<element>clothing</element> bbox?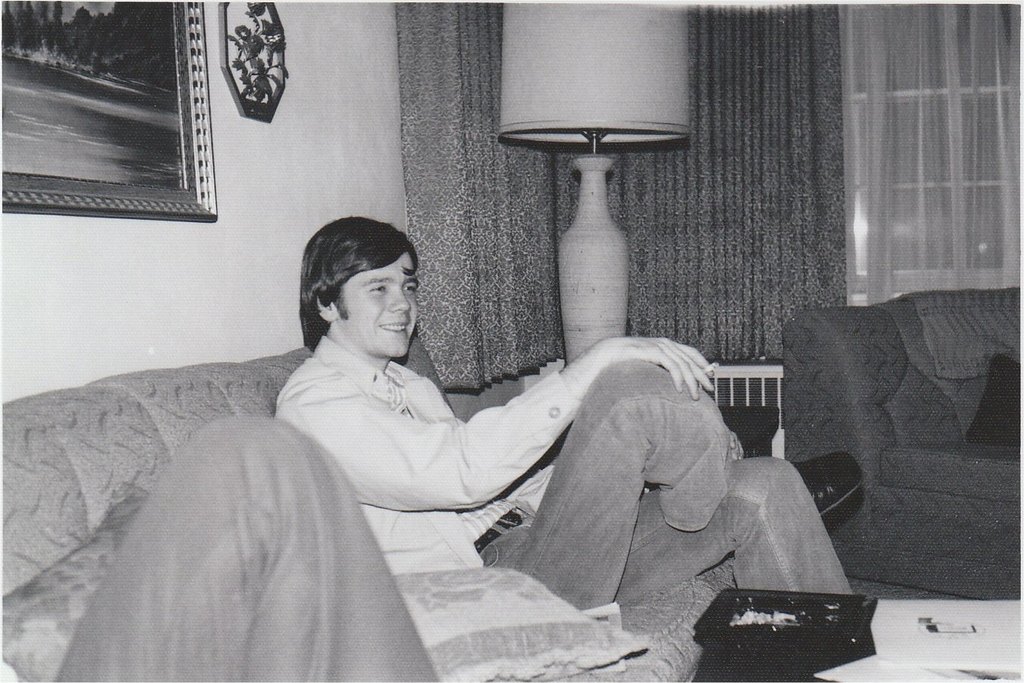
[274, 330, 855, 622]
